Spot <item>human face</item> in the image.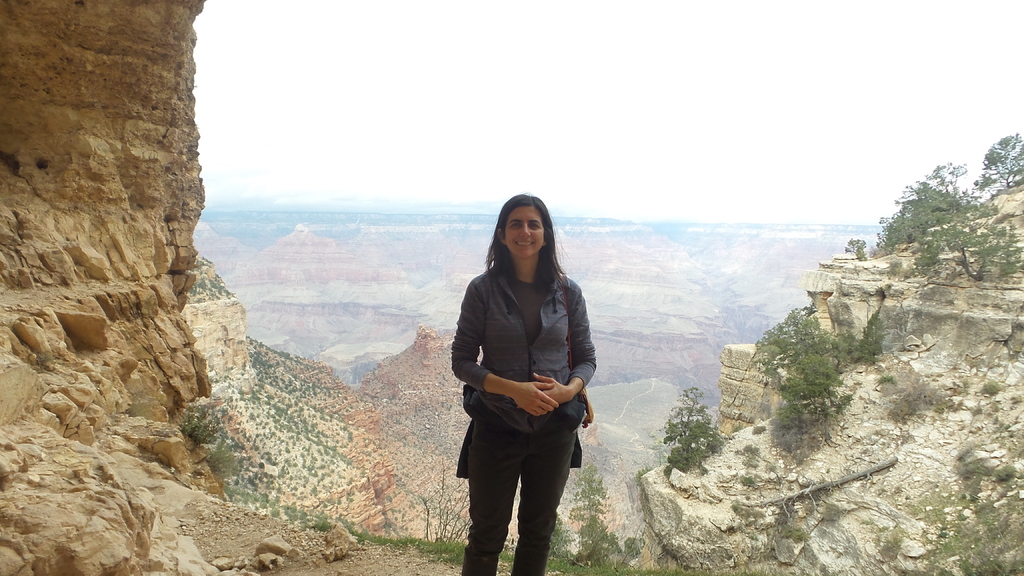
<item>human face</item> found at [x1=501, y1=205, x2=545, y2=260].
